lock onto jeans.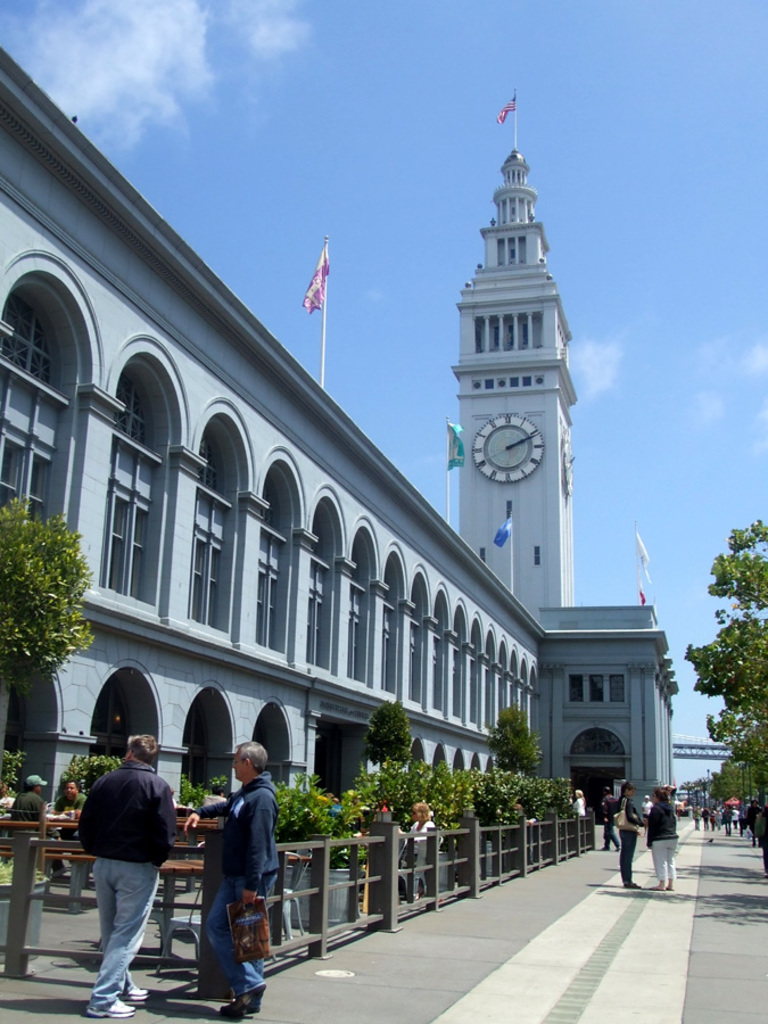
Locked: bbox=(618, 827, 639, 881).
